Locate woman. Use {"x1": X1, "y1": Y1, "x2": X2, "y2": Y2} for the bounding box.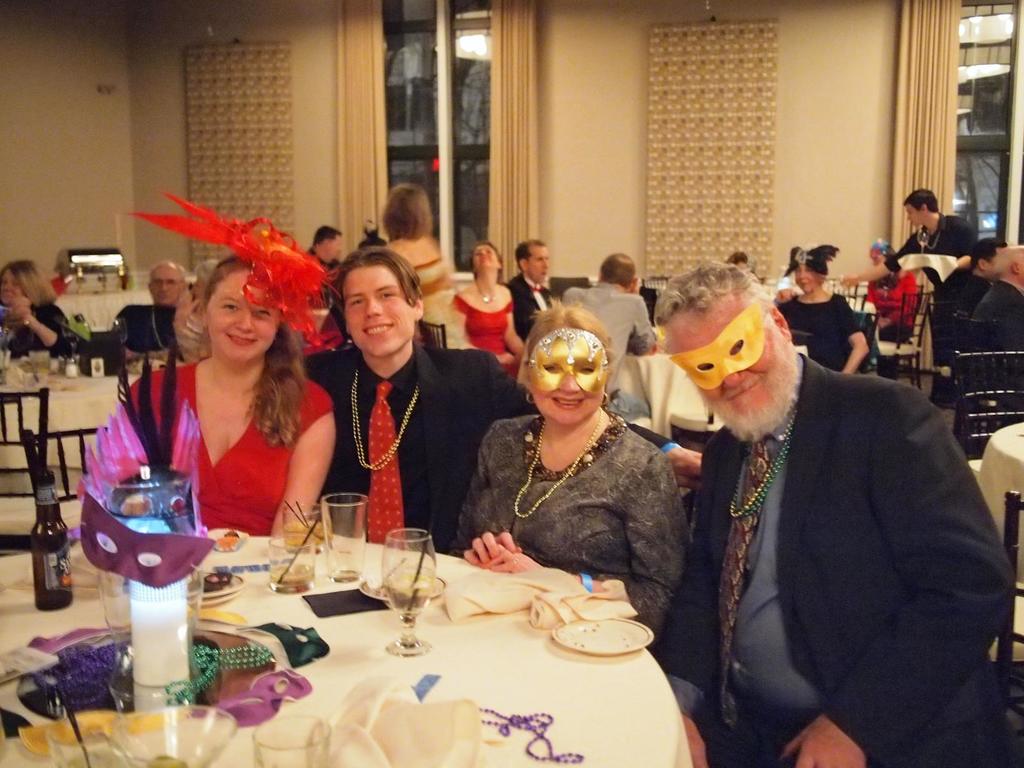
{"x1": 773, "y1": 244, "x2": 875, "y2": 374}.
